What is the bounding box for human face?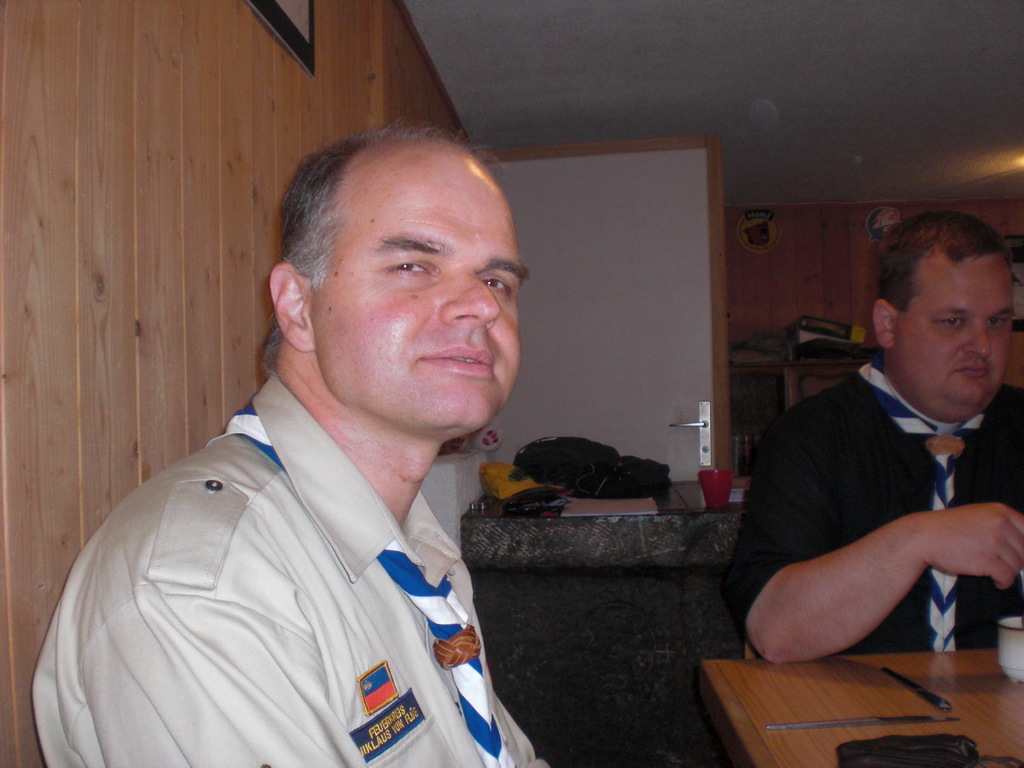
box=[893, 244, 1016, 428].
